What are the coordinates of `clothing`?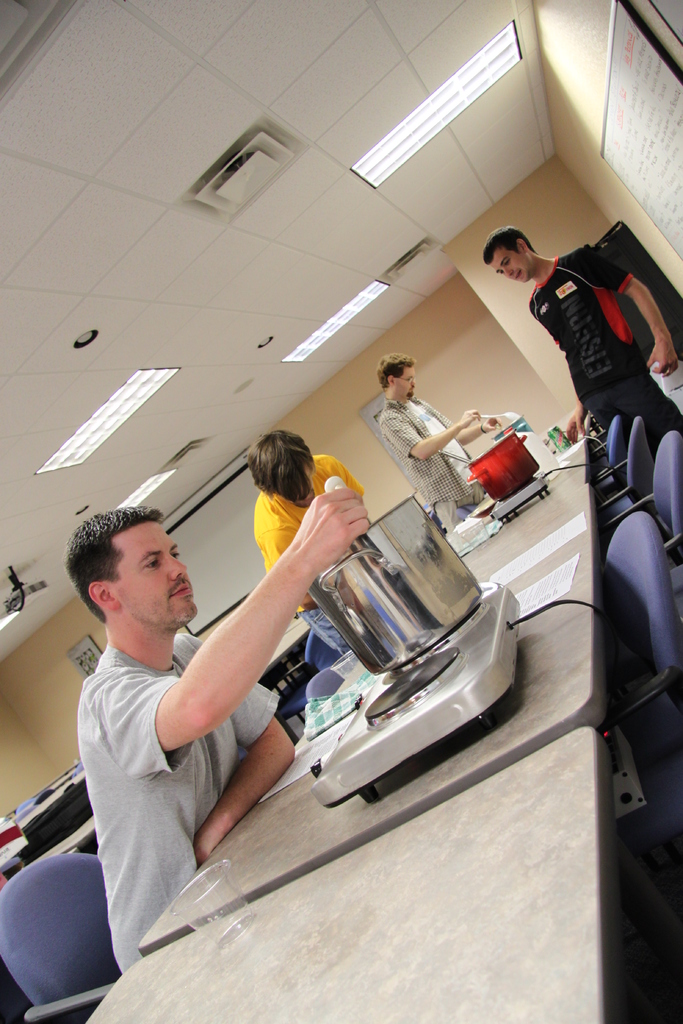
detection(254, 455, 369, 609).
